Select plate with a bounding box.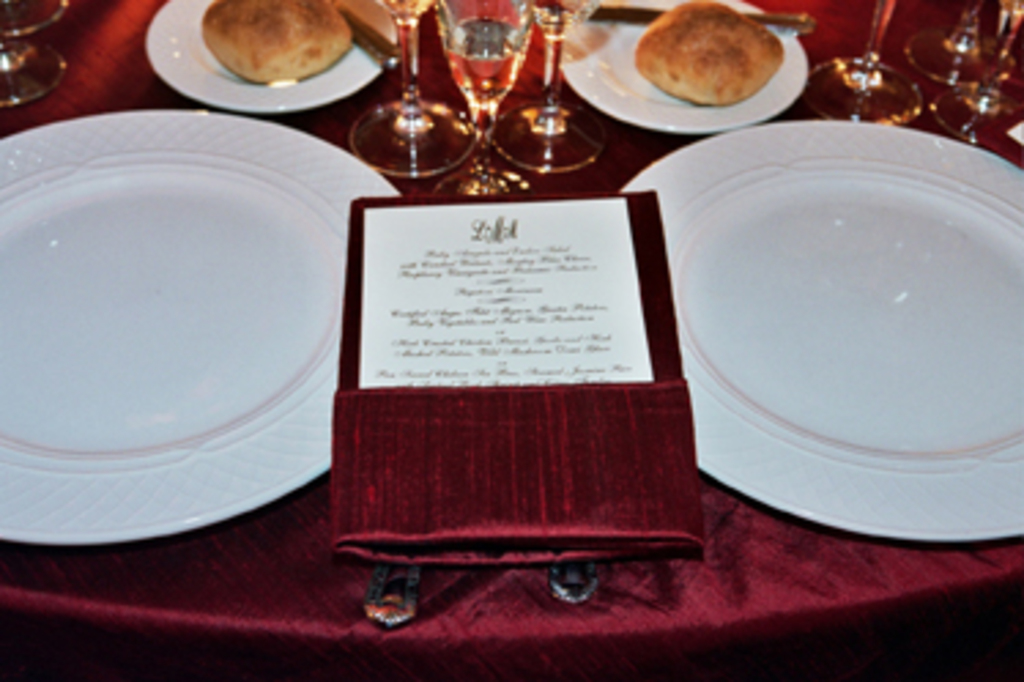
left=619, top=118, right=1021, bottom=545.
